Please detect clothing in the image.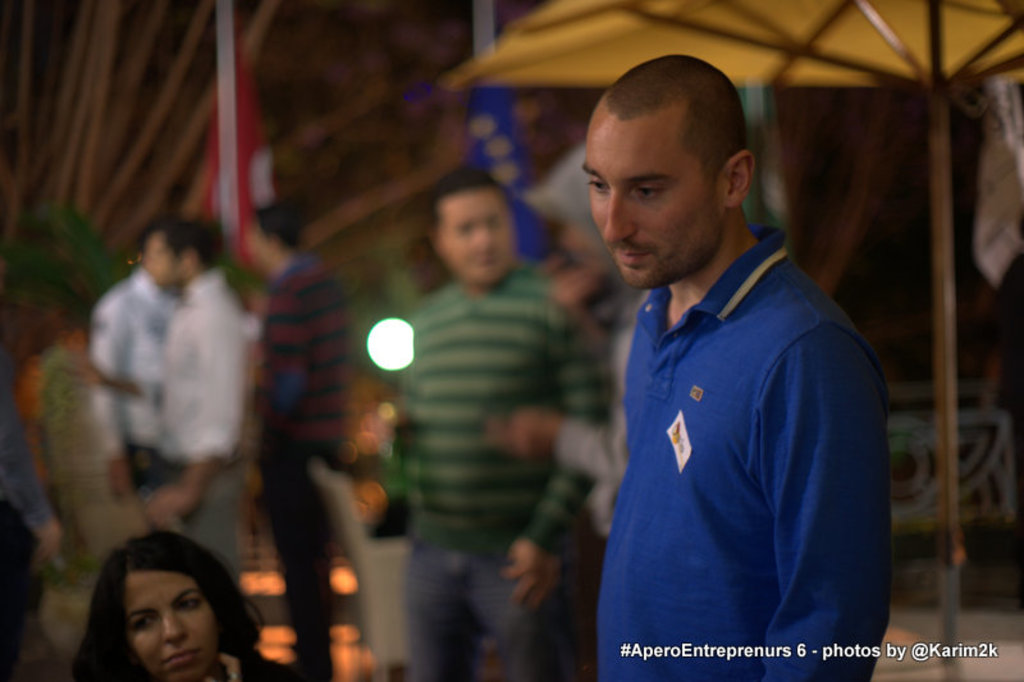
rect(81, 261, 183, 503).
